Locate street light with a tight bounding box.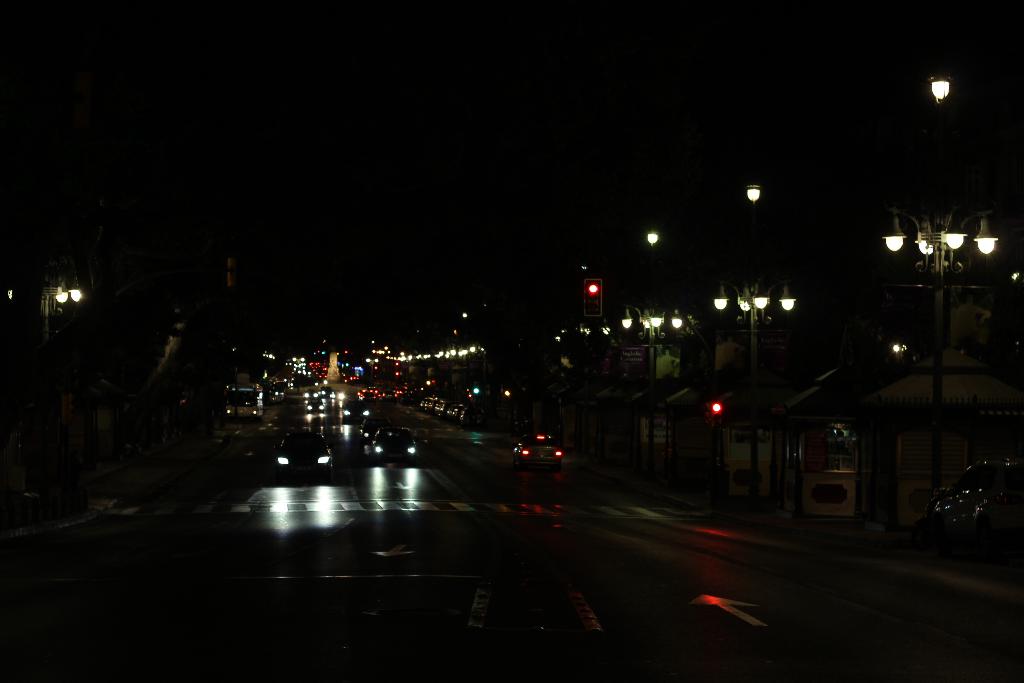
bbox=[928, 75, 954, 114].
